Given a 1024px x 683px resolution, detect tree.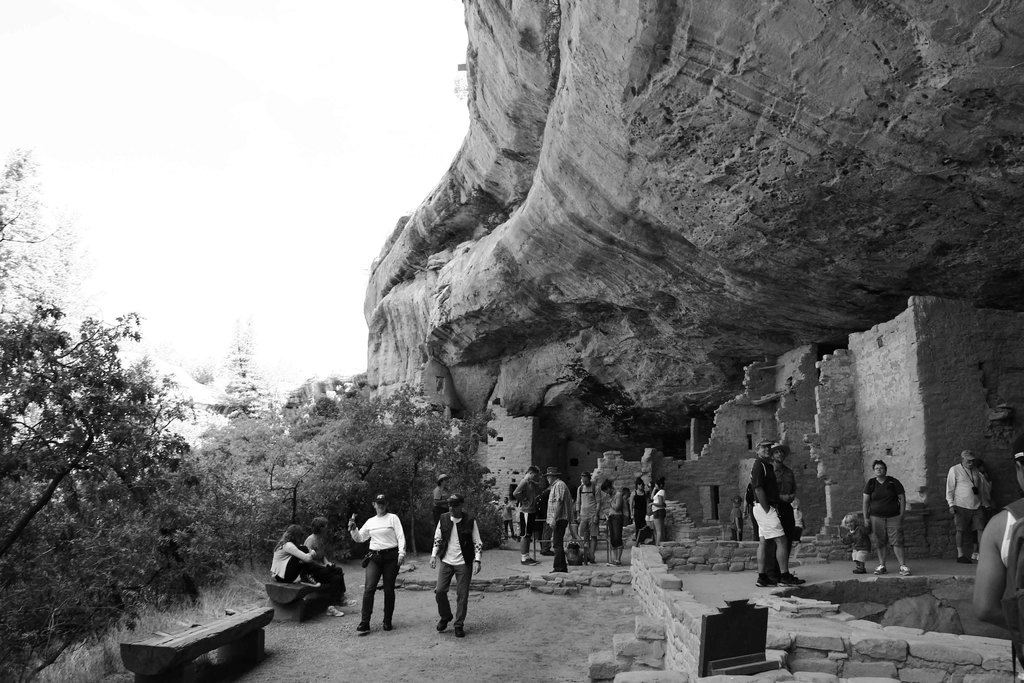
pyautogui.locateOnScreen(0, 299, 198, 681).
